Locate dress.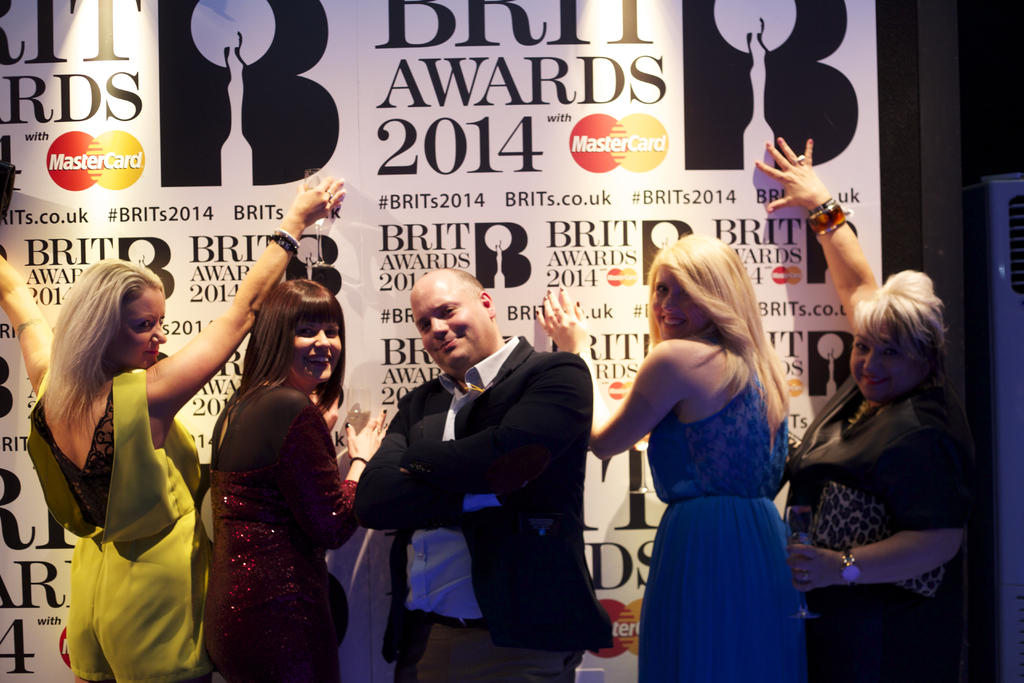
Bounding box: box=[206, 383, 362, 682].
